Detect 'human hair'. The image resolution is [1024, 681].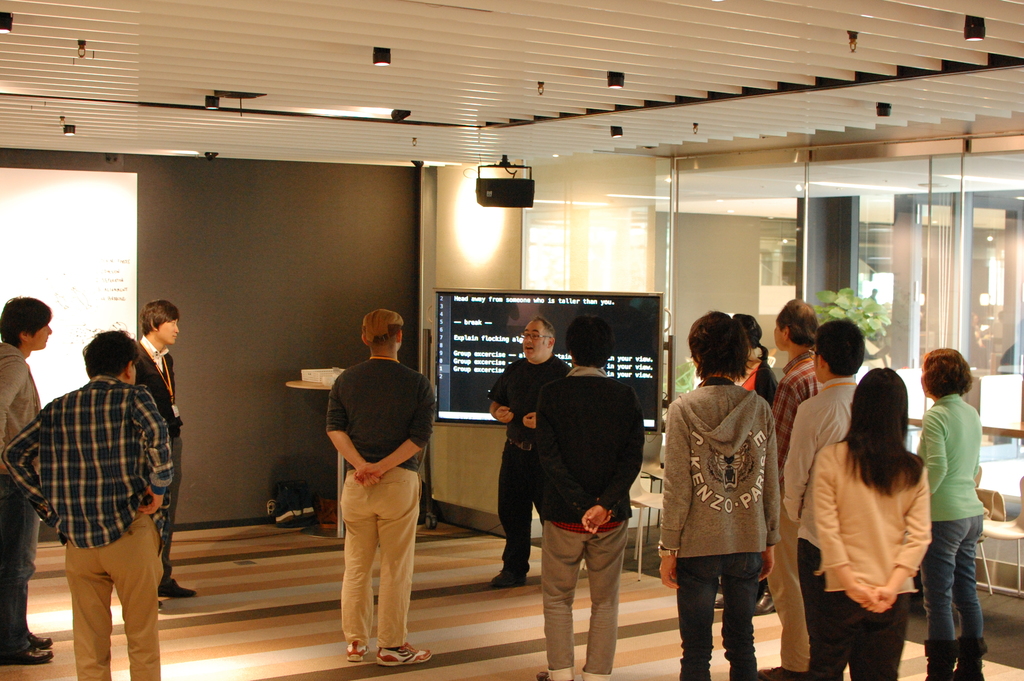
left=774, top=298, right=820, bottom=349.
